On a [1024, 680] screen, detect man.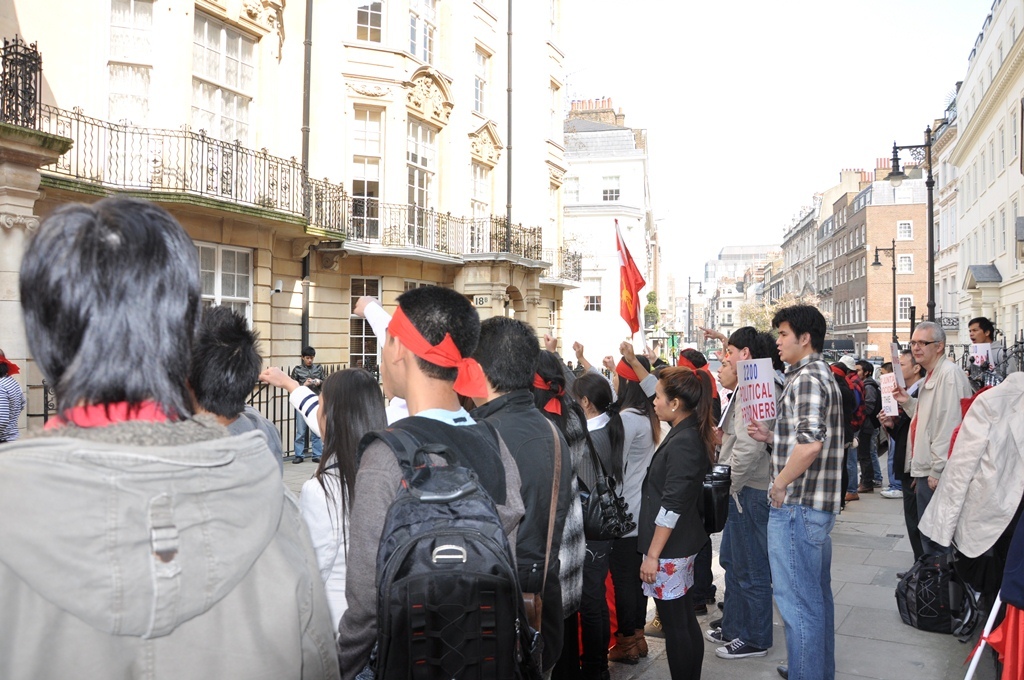
detection(289, 346, 330, 466).
